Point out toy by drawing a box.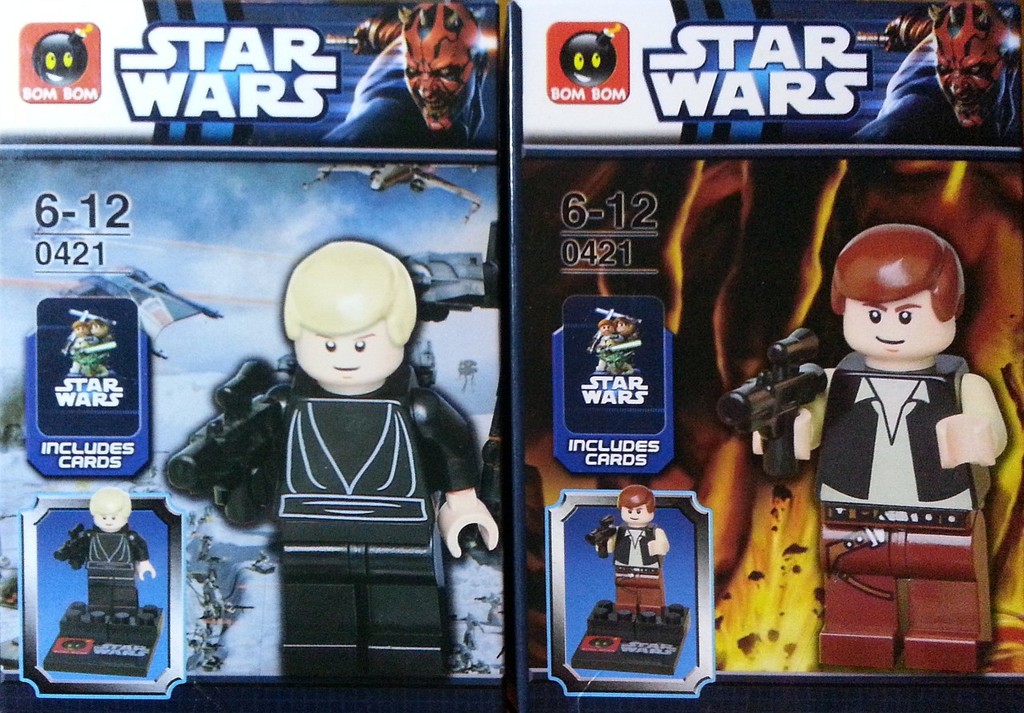
l=61, t=258, r=223, b=363.
